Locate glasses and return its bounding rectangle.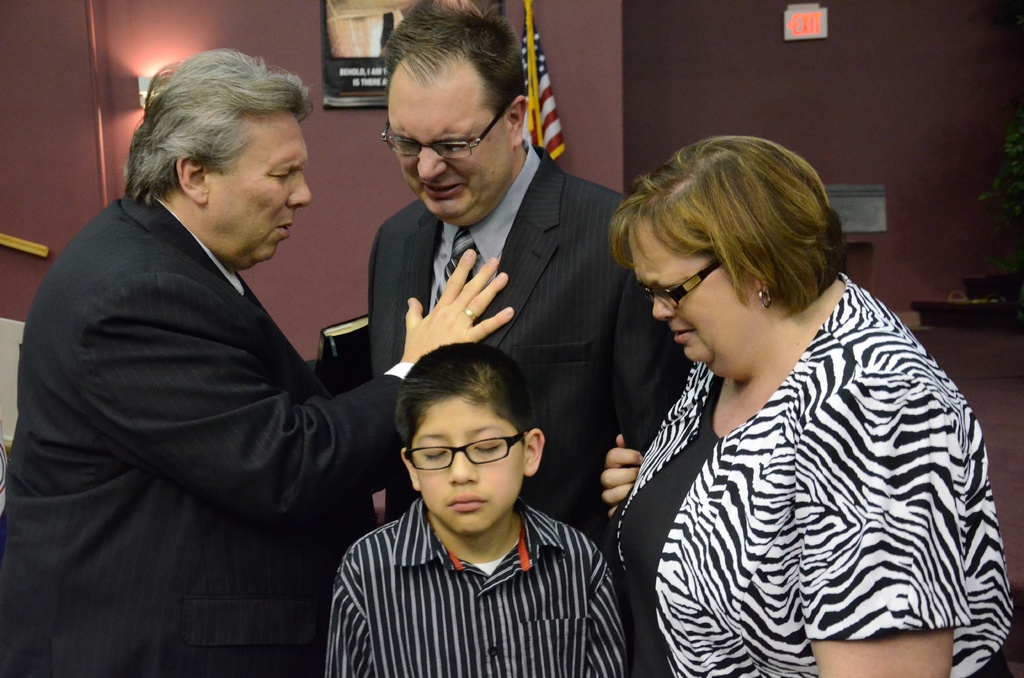
403 432 528 477.
